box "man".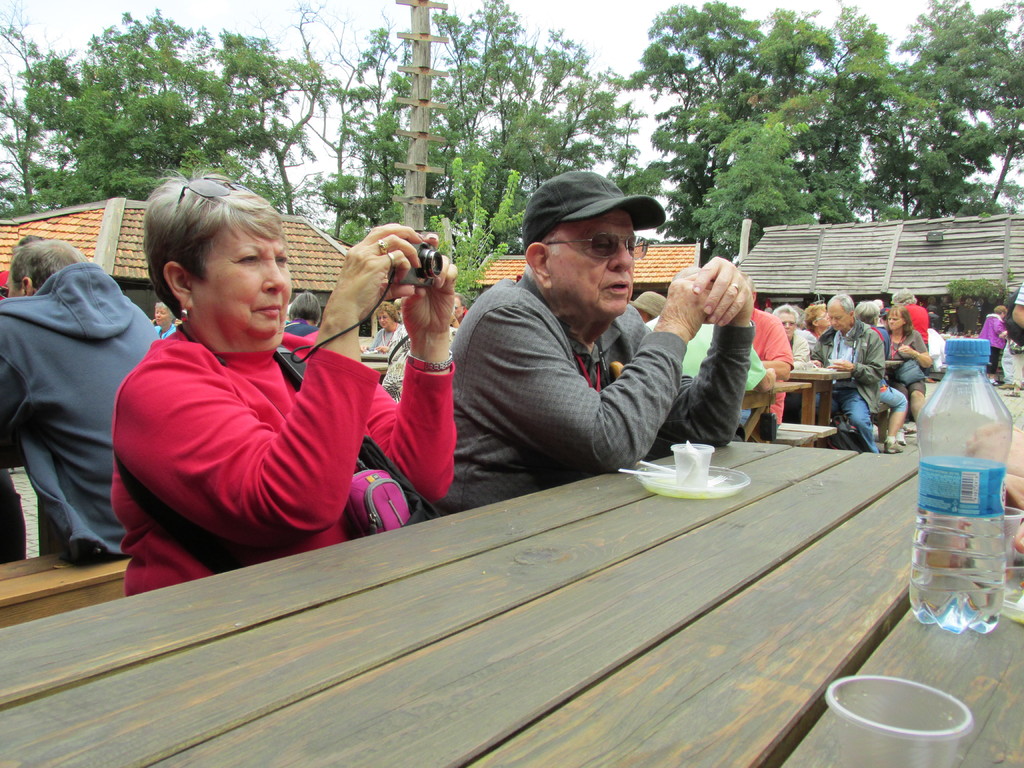
<bbox>673, 320, 774, 442</bbox>.
